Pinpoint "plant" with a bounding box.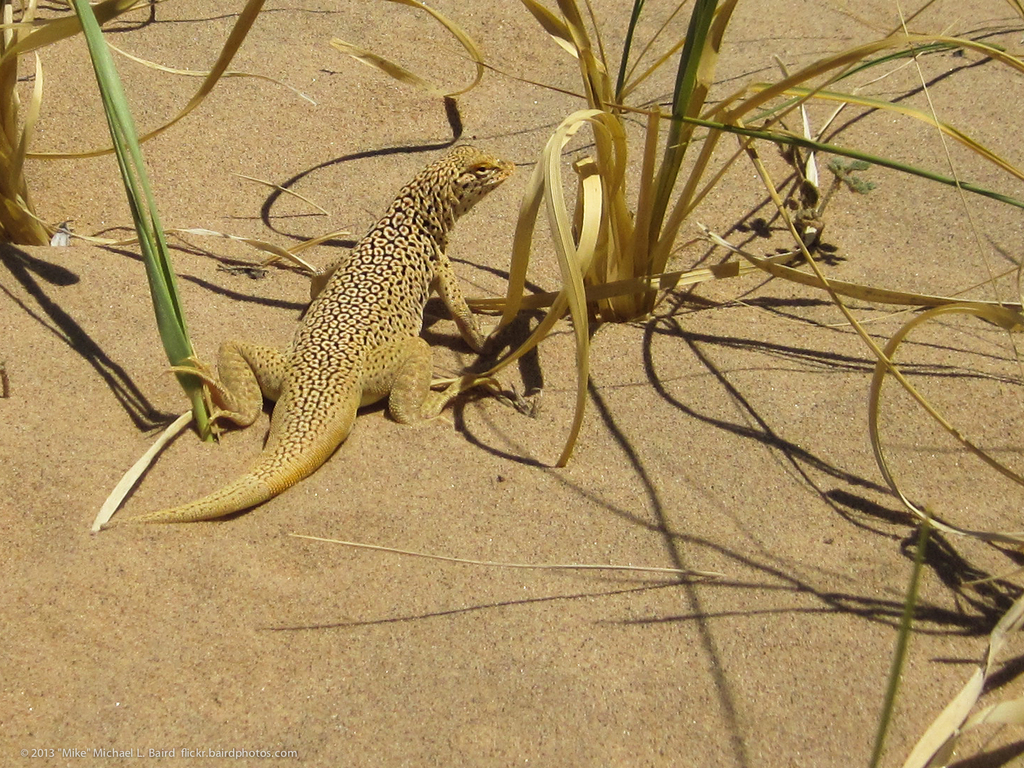
x1=44 y1=0 x2=1023 y2=473.
